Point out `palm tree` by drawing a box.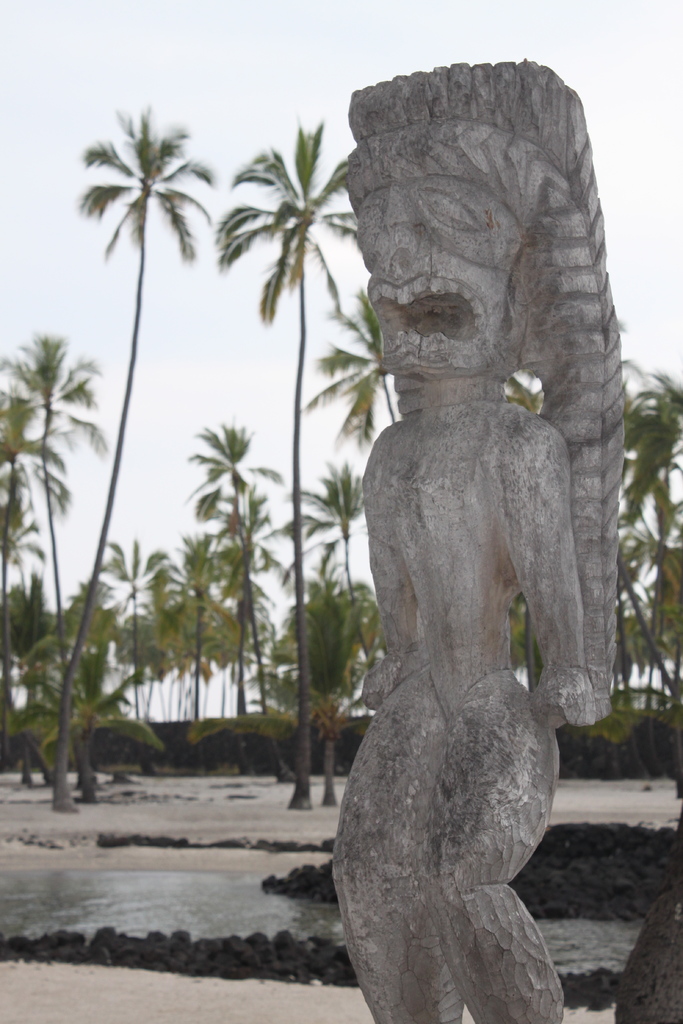
rect(193, 421, 252, 736).
